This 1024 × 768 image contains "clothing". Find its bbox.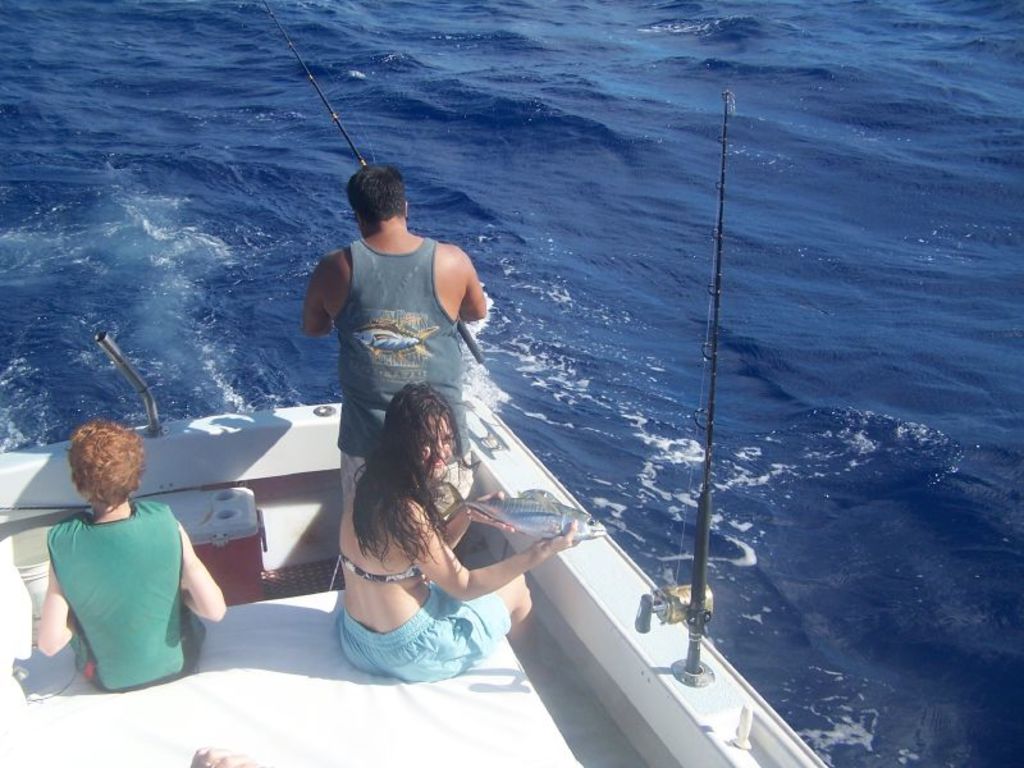
<box>37,488,204,700</box>.
